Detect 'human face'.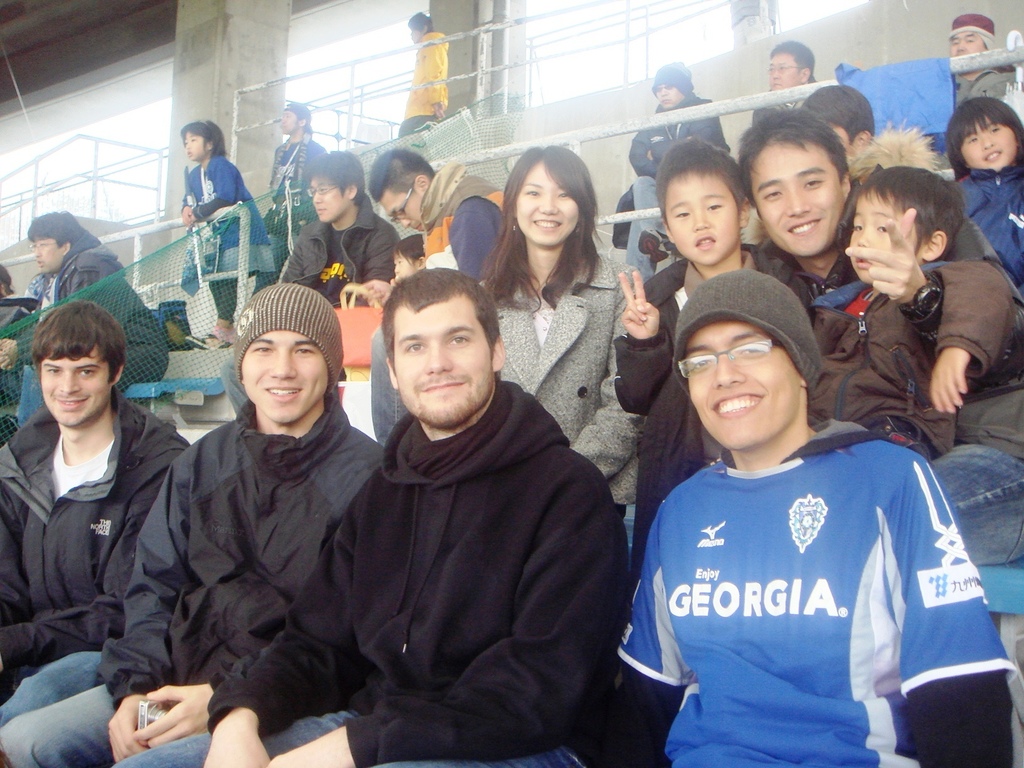
Detected at {"left": 313, "top": 177, "right": 350, "bottom": 223}.
